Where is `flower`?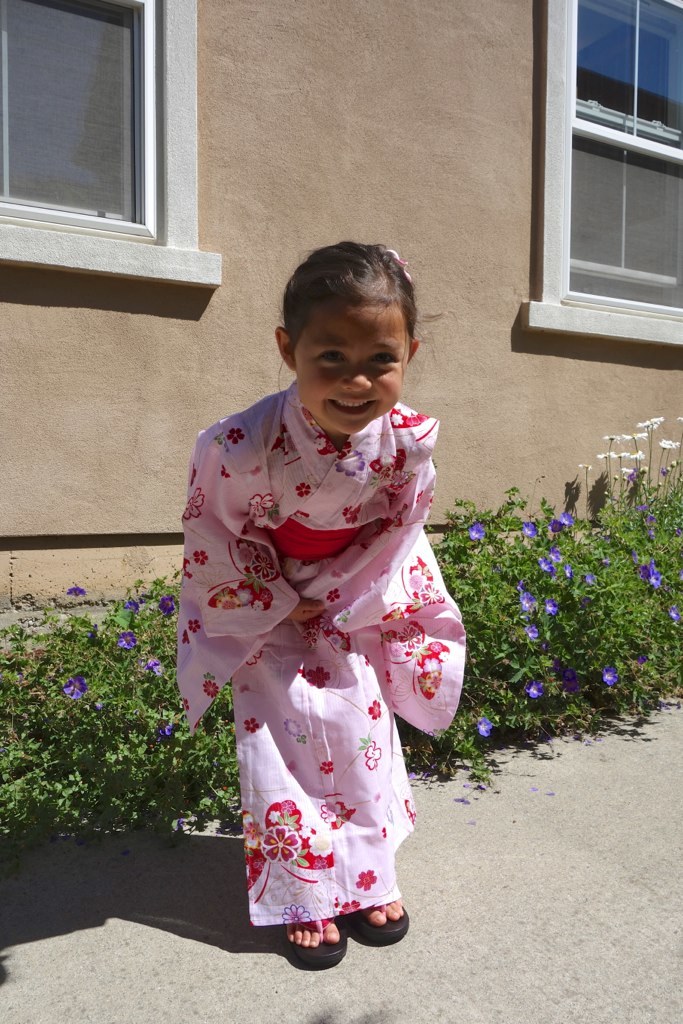
x1=469 y1=523 x2=486 y2=546.
